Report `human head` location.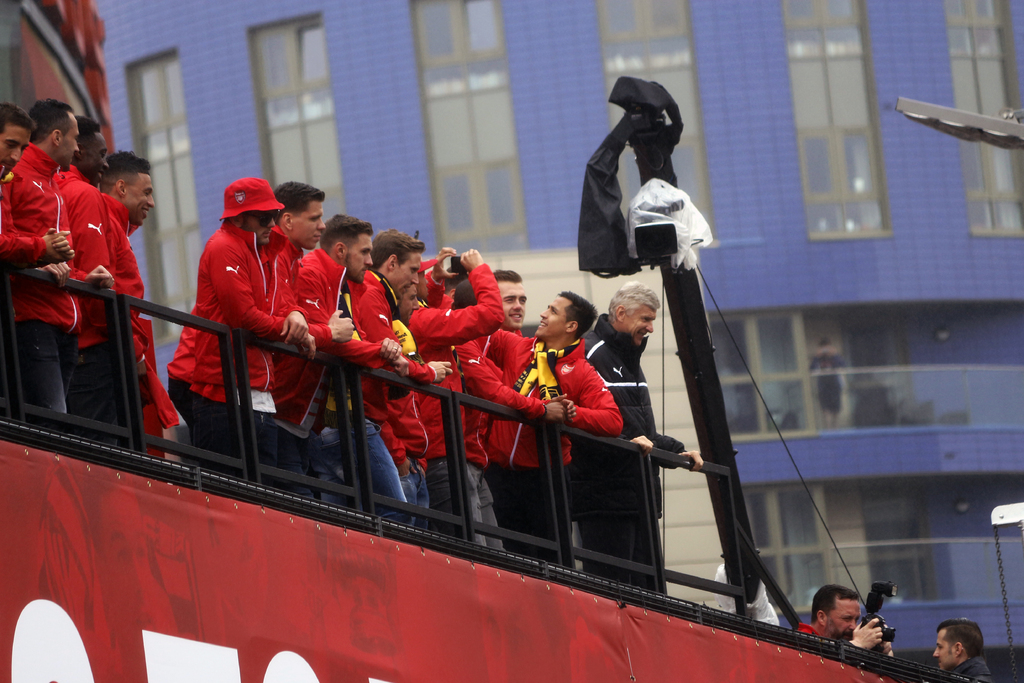
Report: {"left": 535, "top": 283, "right": 600, "bottom": 350}.
